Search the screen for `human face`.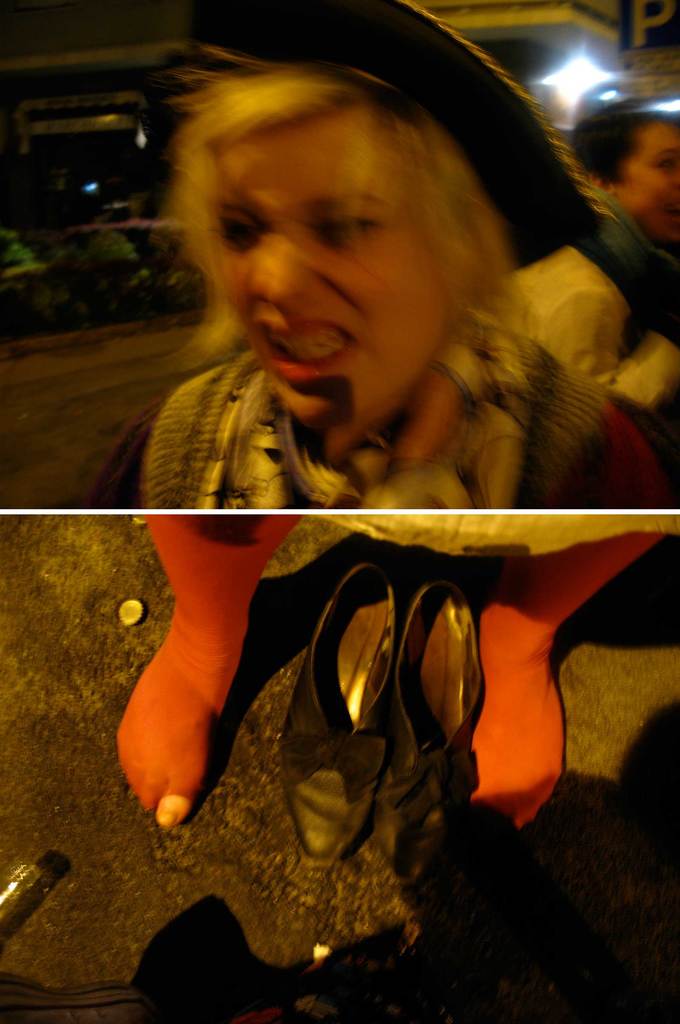
Found at 213,116,451,419.
